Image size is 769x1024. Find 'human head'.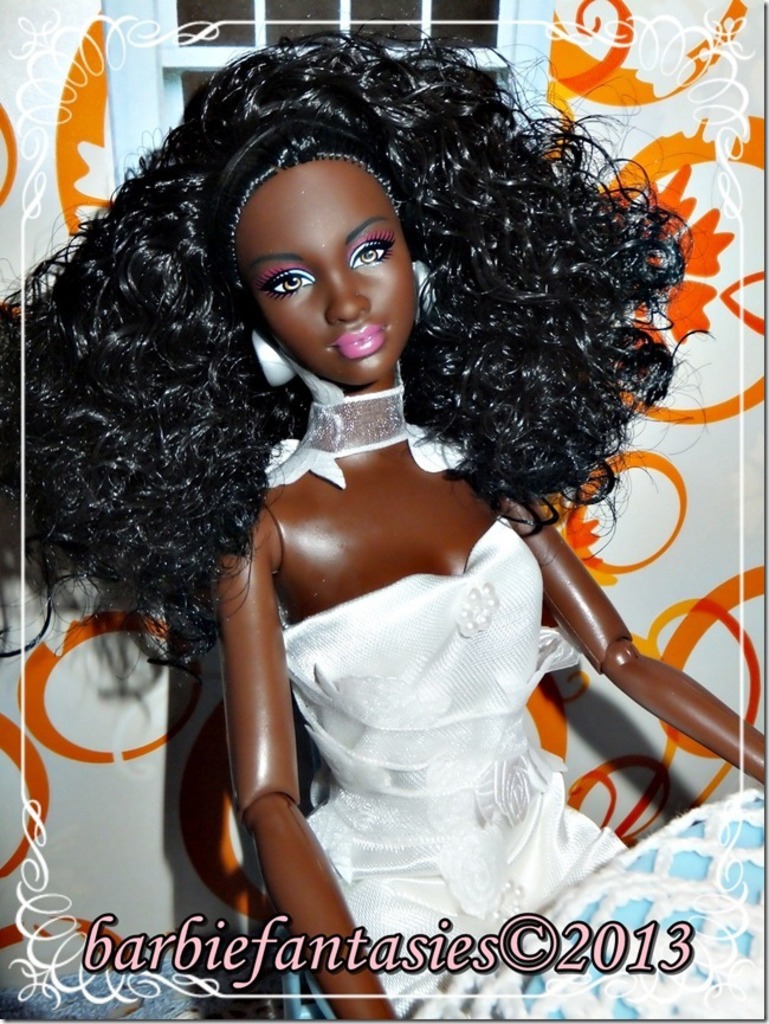
rect(221, 111, 426, 393).
